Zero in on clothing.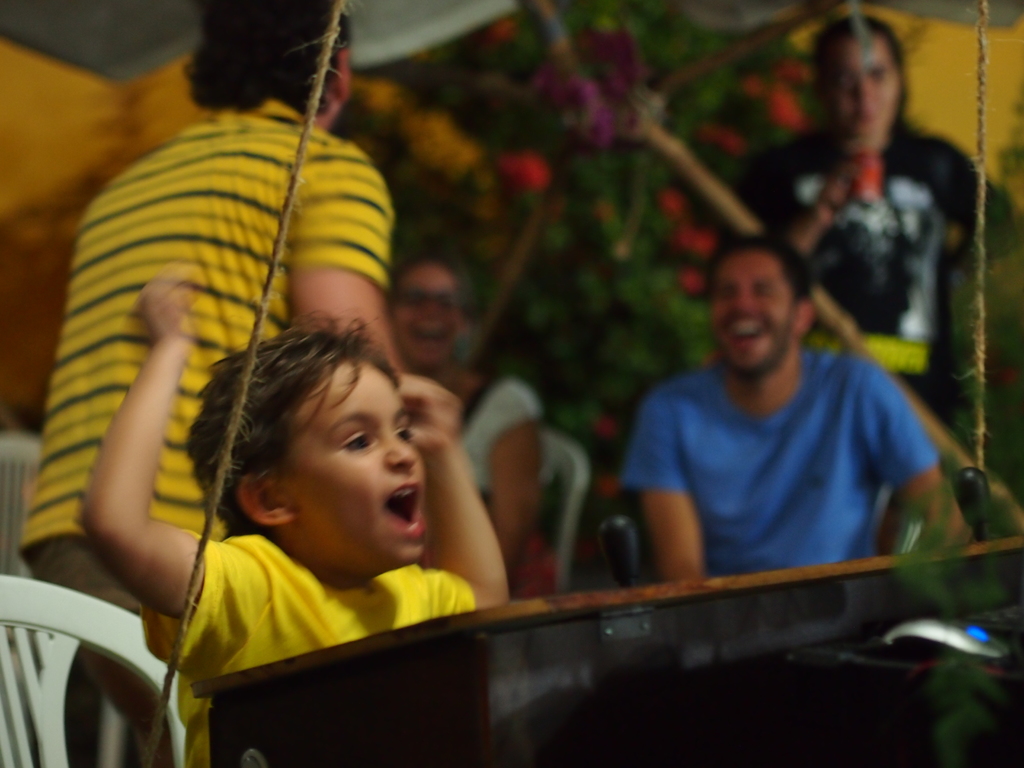
Zeroed in: 148, 536, 477, 767.
